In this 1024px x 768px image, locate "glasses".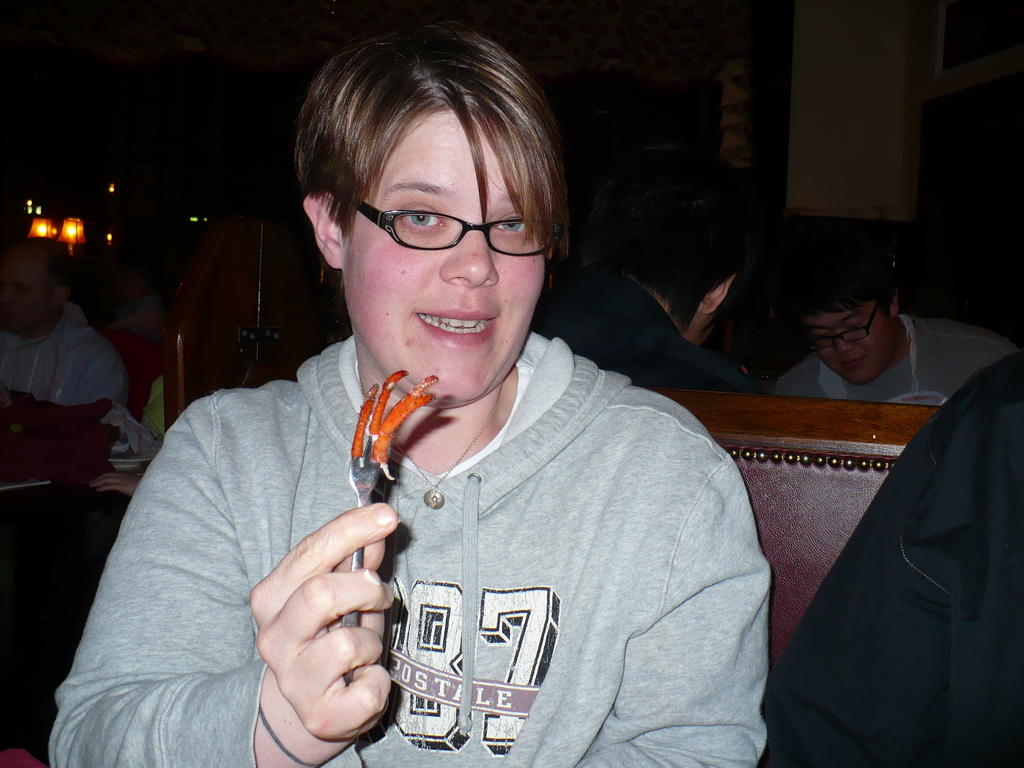
Bounding box: select_region(327, 186, 552, 260).
